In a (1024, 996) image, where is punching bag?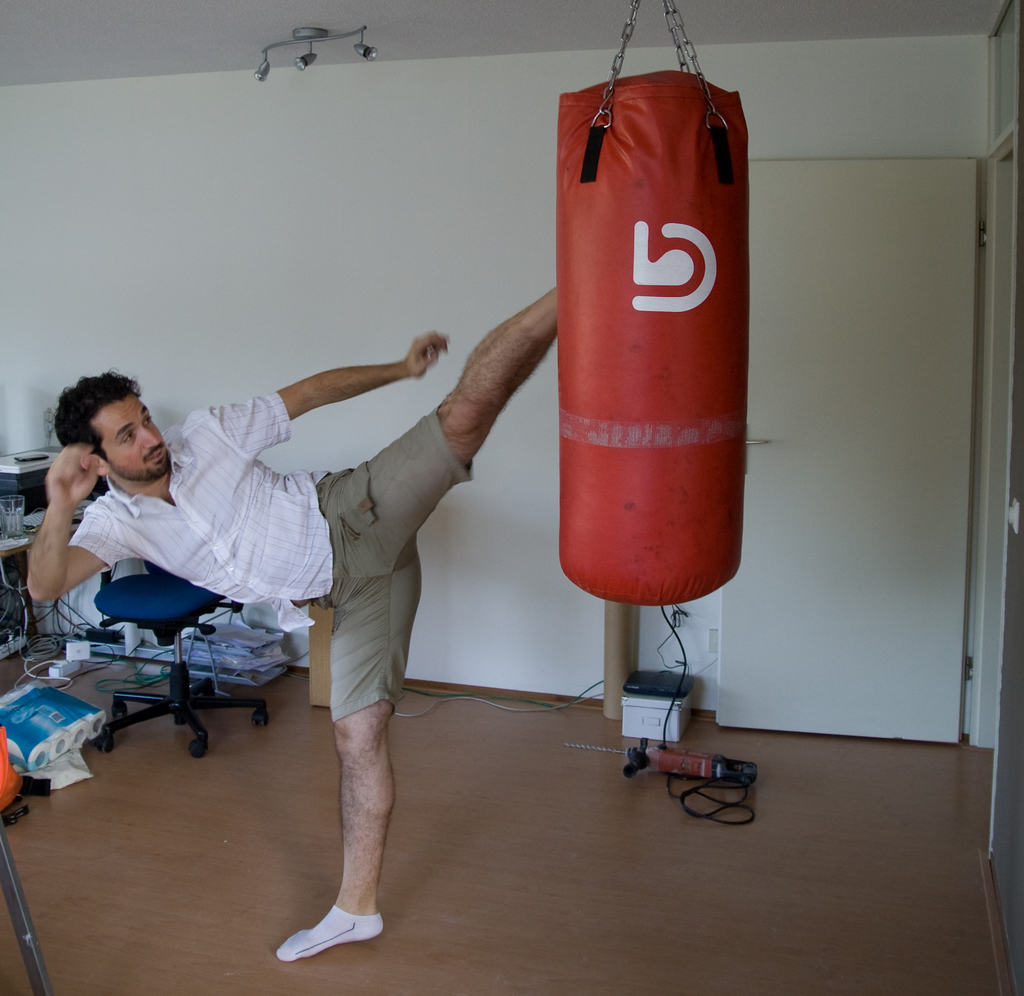
bbox=[557, 69, 750, 607].
